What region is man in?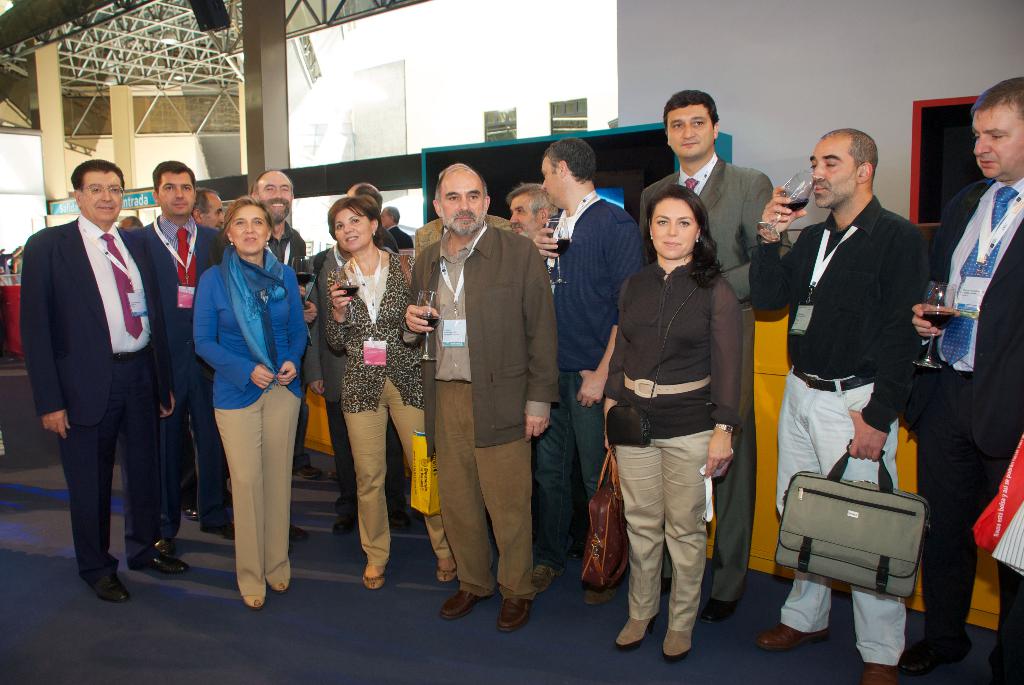
rect(116, 212, 144, 235).
